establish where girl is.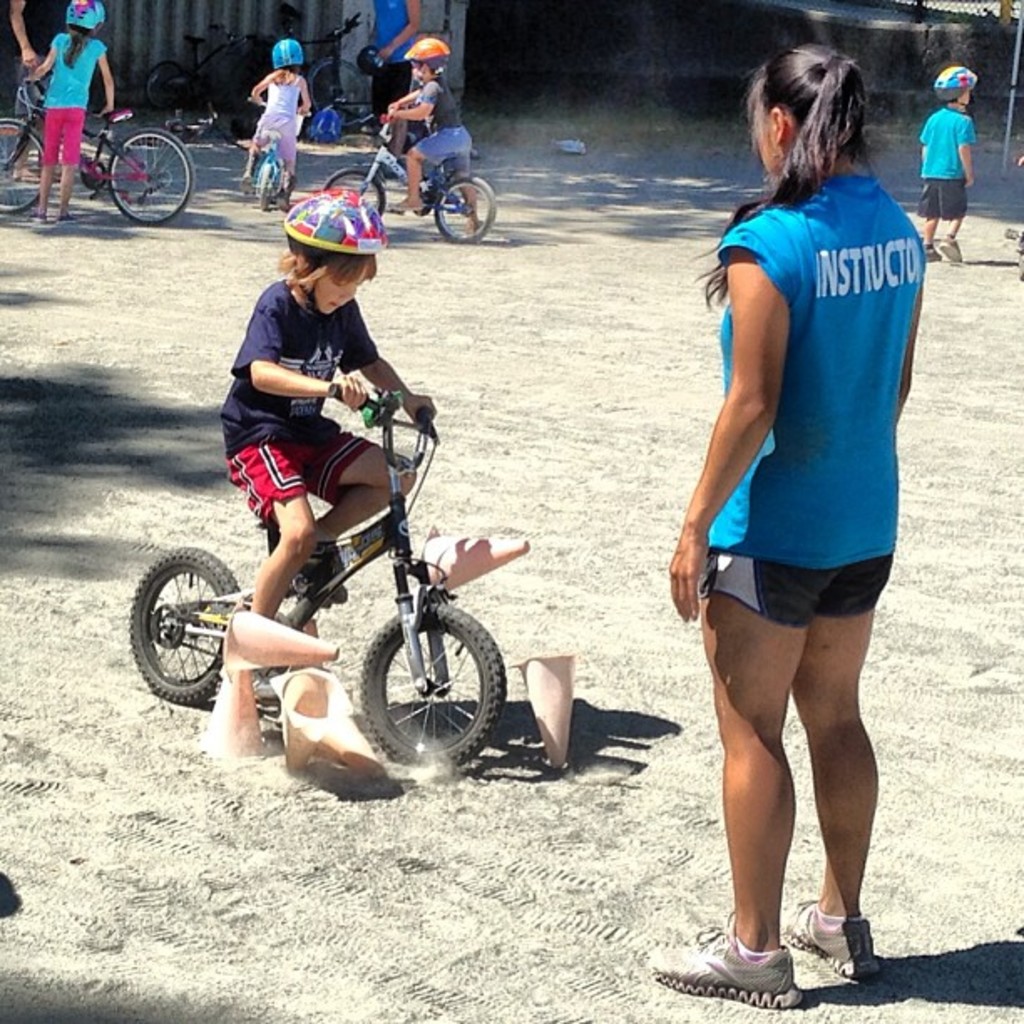
Established at x1=236 y1=35 x2=311 y2=212.
